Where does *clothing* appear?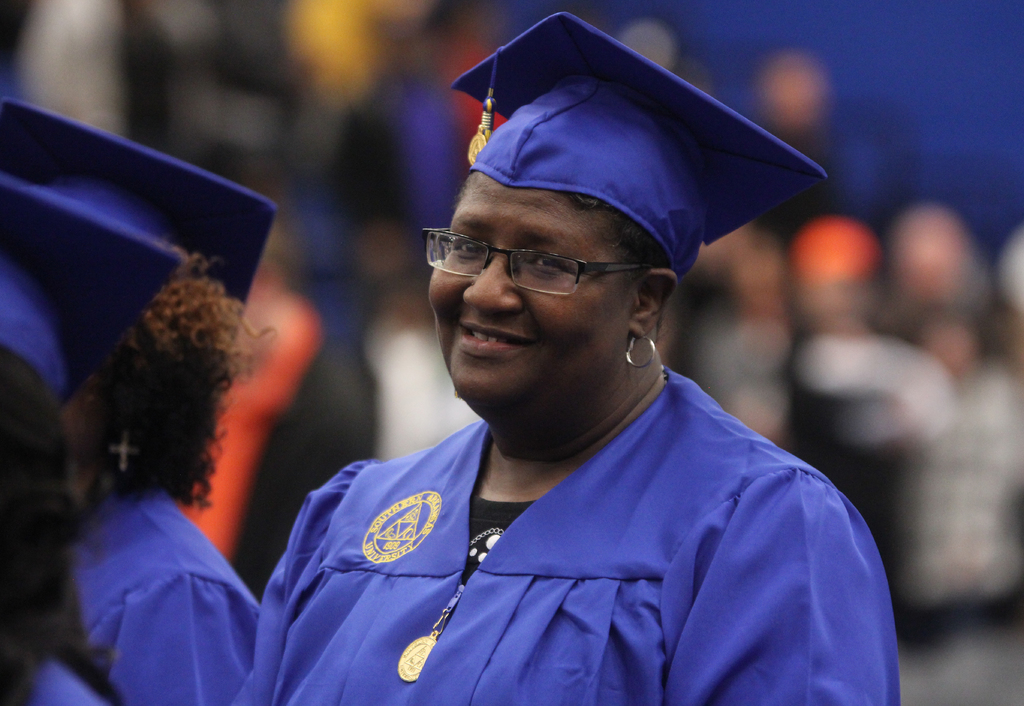
Appears at {"left": 292, "top": 156, "right": 355, "bottom": 385}.
